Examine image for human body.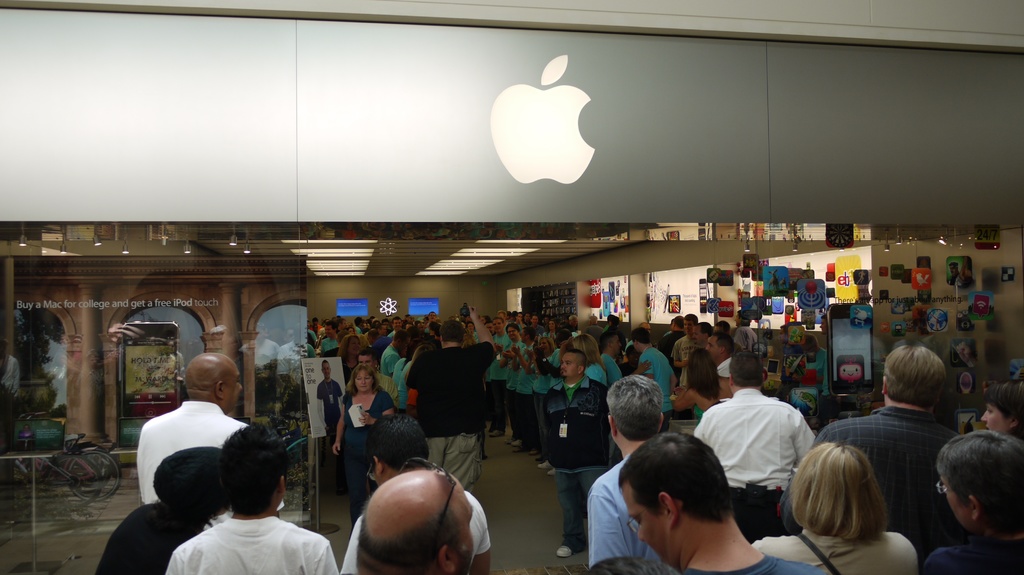
Examination result: 384/332/441/418.
